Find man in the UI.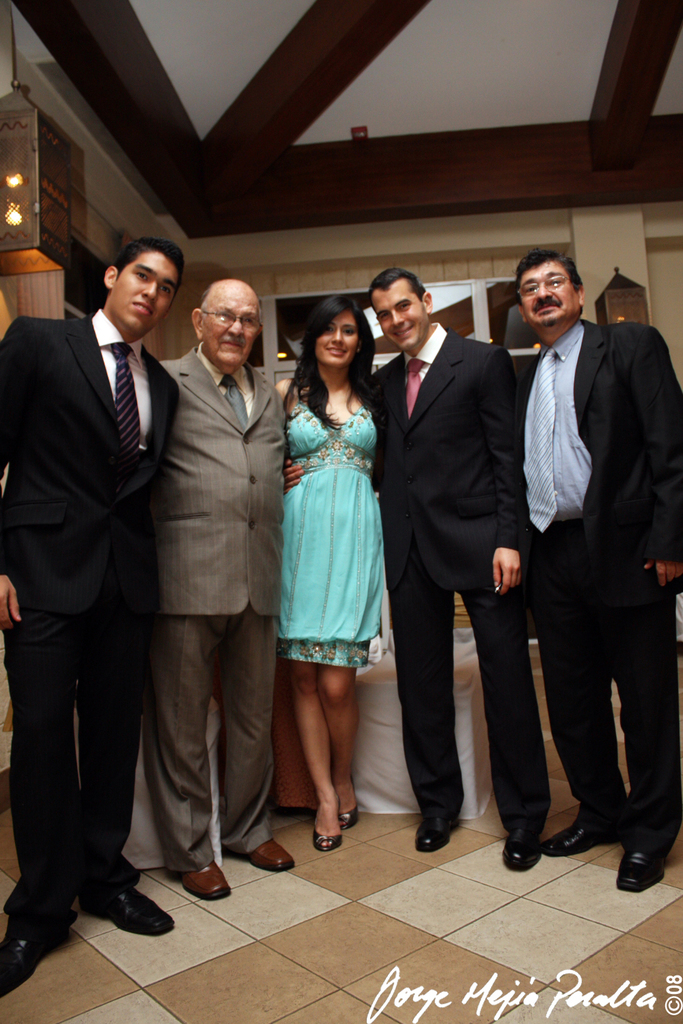
UI element at (0,233,181,993).
